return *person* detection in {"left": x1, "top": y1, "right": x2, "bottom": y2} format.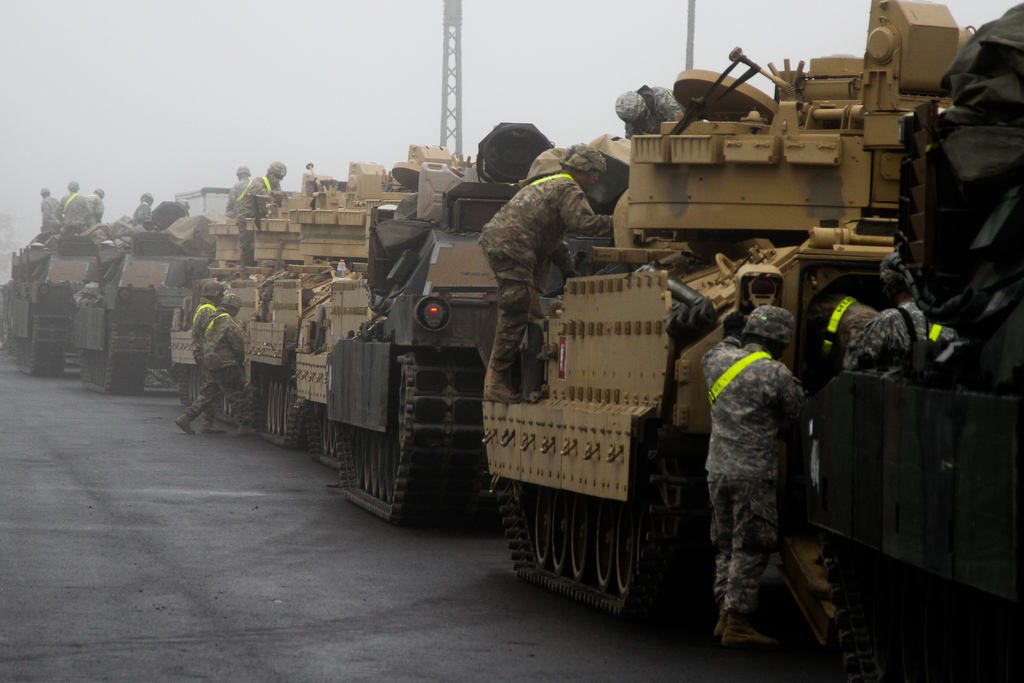
{"left": 172, "top": 279, "right": 228, "bottom": 432}.
